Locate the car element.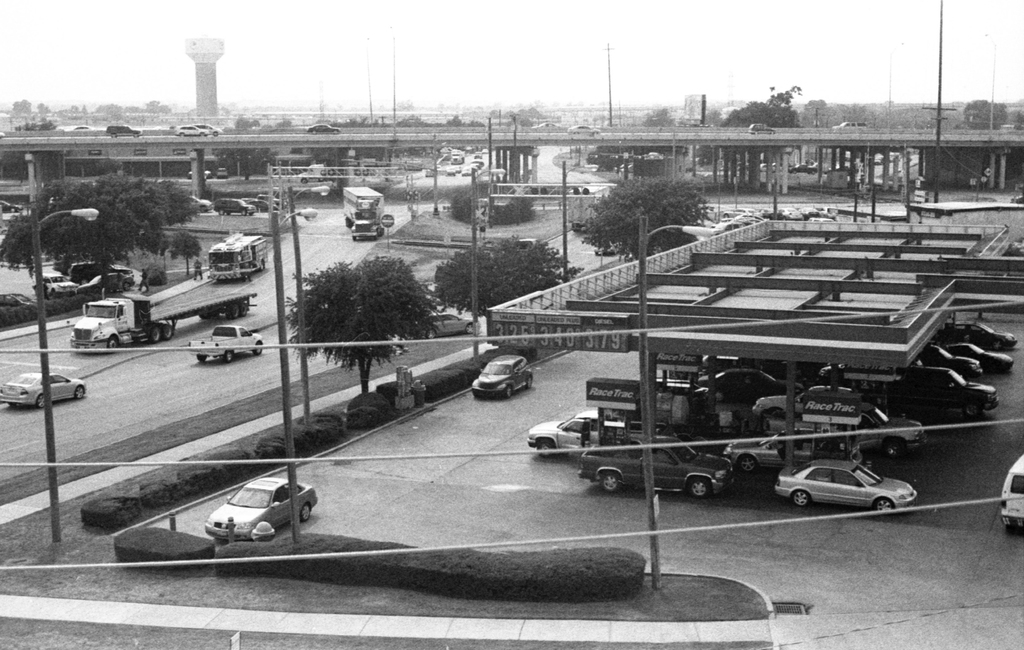
Element bbox: (left=0, top=371, right=88, bottom=408).
